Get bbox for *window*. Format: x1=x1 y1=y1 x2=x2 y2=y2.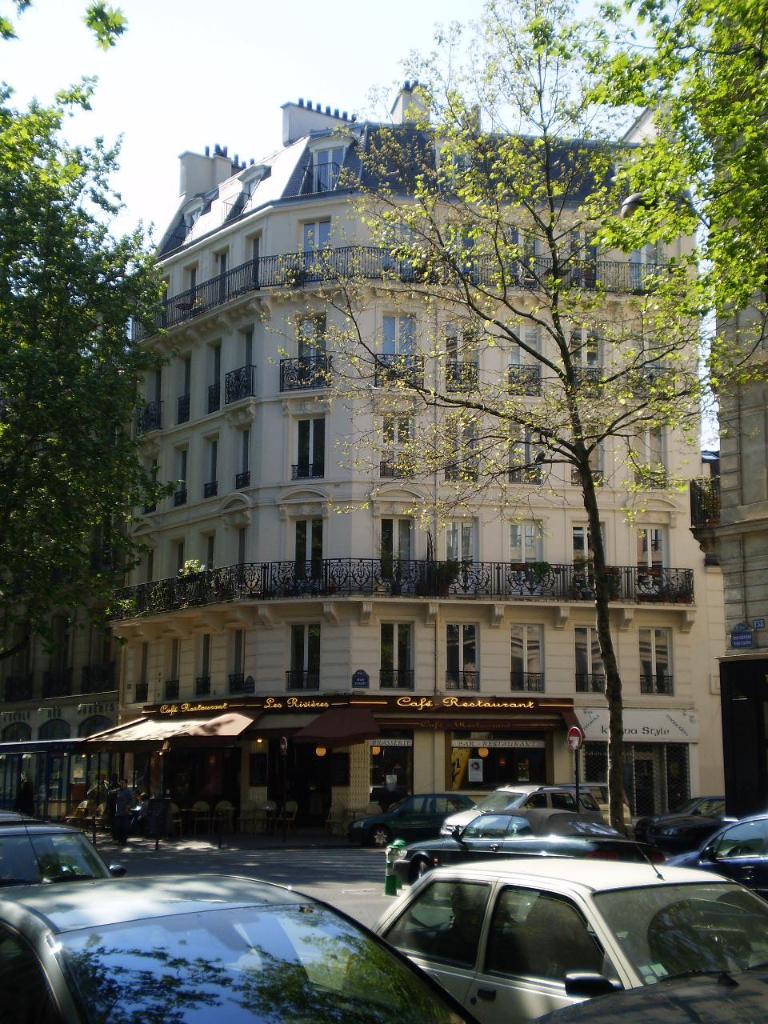
x1=378 y1=515 x2=412 y2=593.
